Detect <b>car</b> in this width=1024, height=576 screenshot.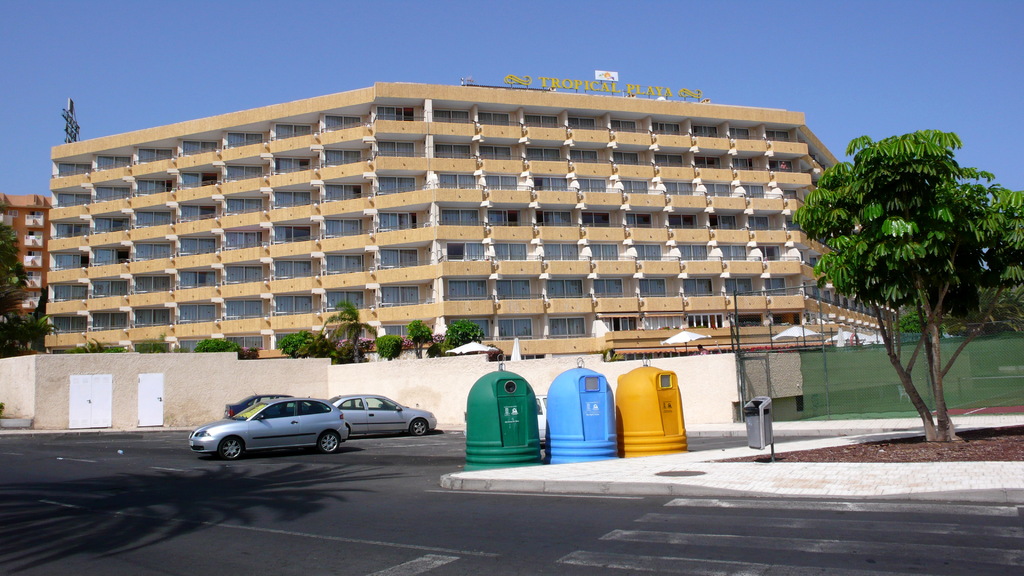
Detection: bbox(221, 393, 293, 413).
